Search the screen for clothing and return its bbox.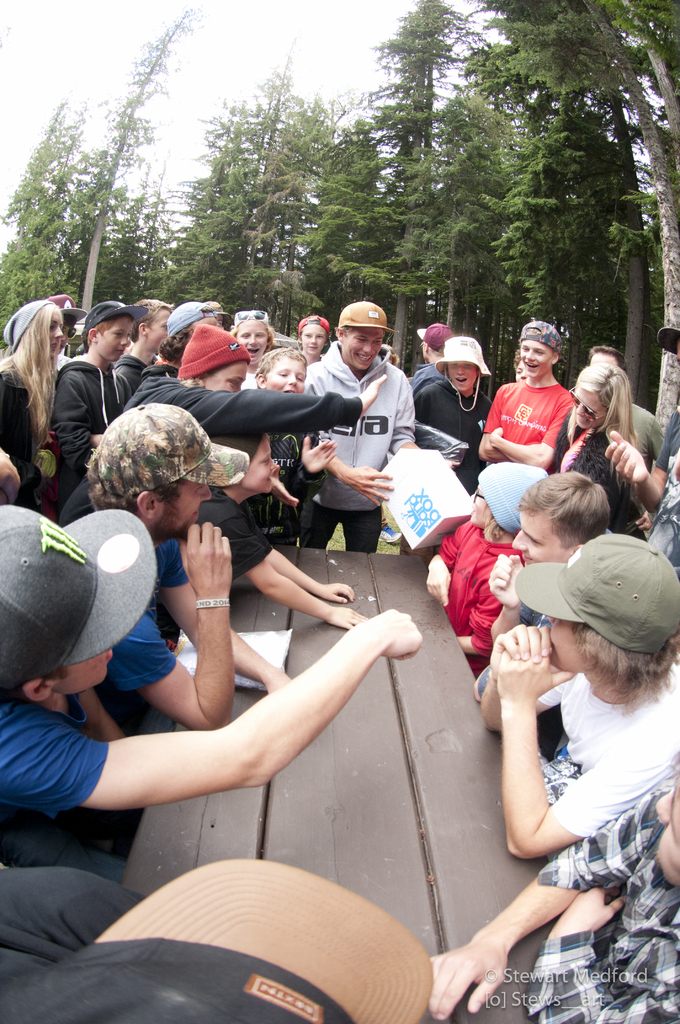
Found: (left=104, top=580, right=234, bottom=721).
